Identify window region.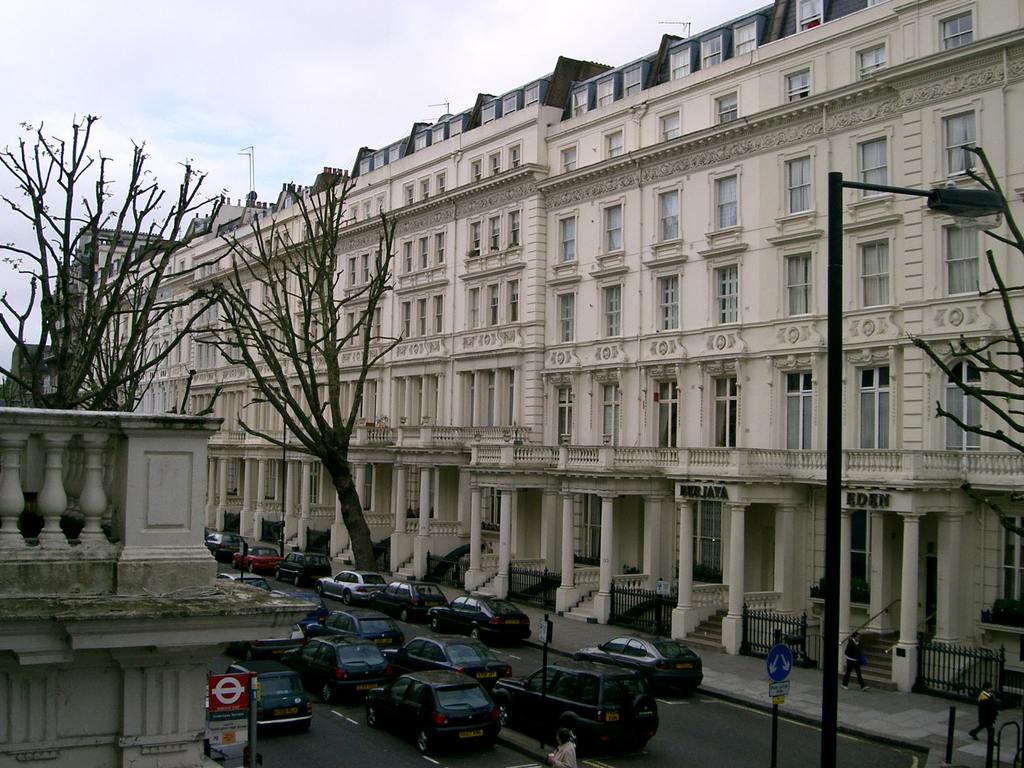
Region: (left=718, top=376, right=735, bottom=440).
